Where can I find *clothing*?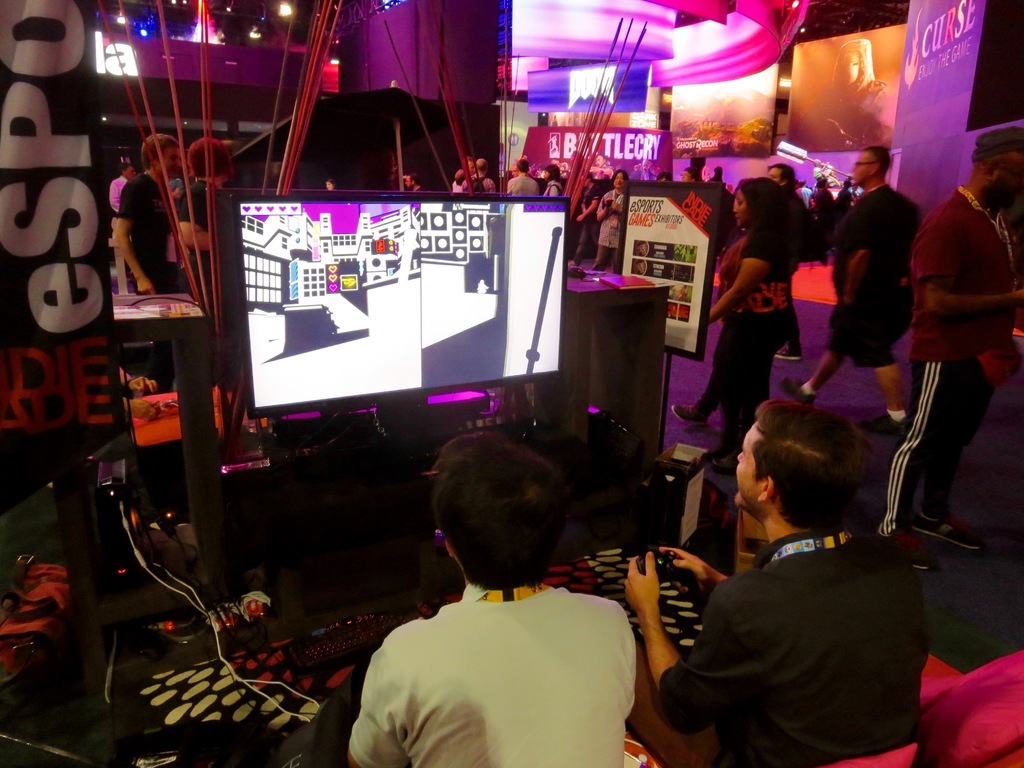
You can find it at x1=852 y1=184 x2=864 y2=196.
